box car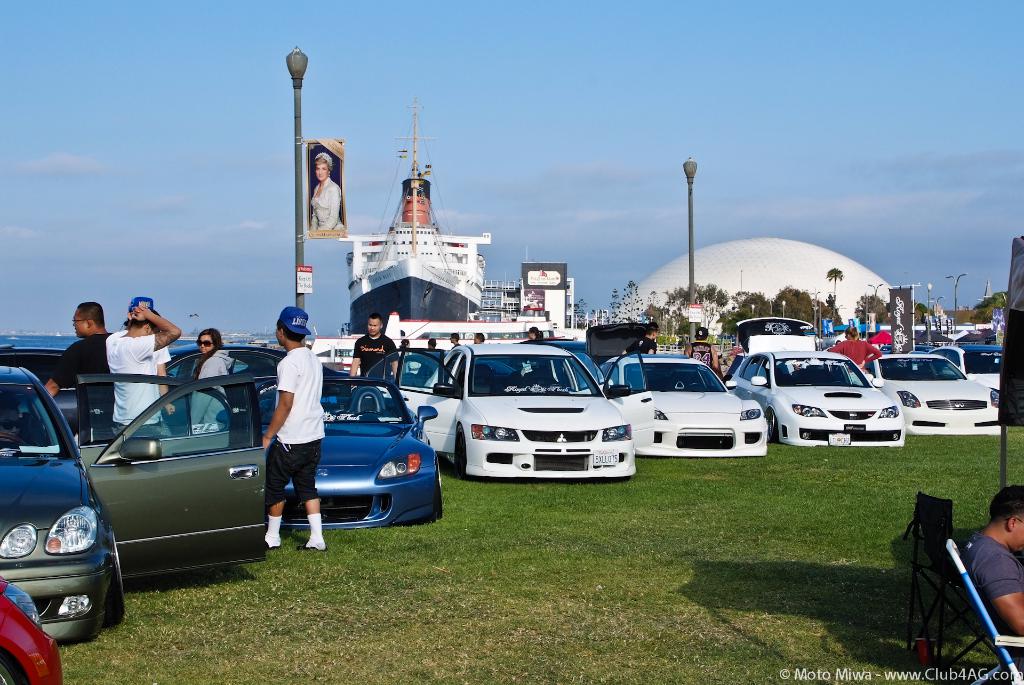
(0, 589, 63, 684)
